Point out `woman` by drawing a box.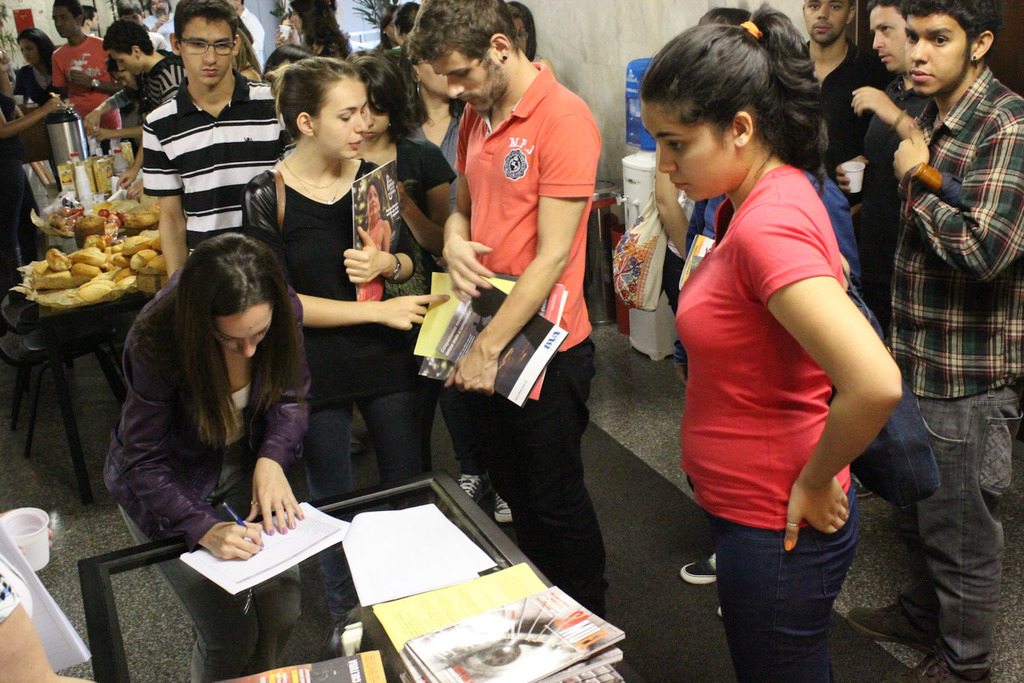
box(350, 51, 458, 265).
